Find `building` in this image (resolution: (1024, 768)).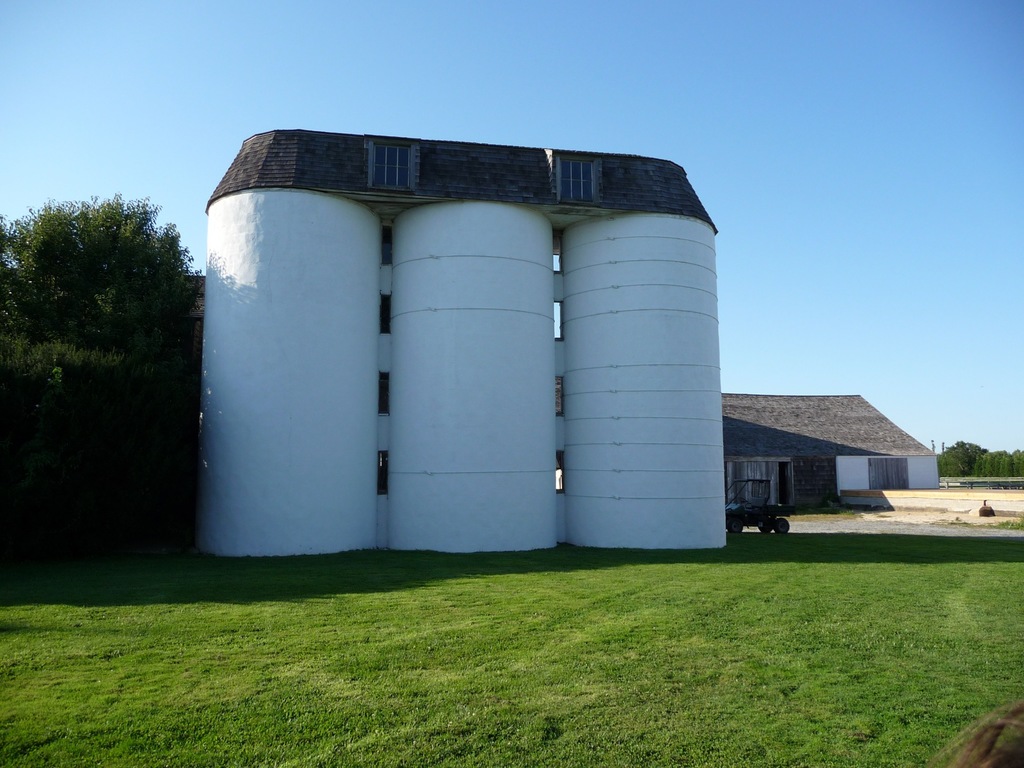
(716,389,941,499).
